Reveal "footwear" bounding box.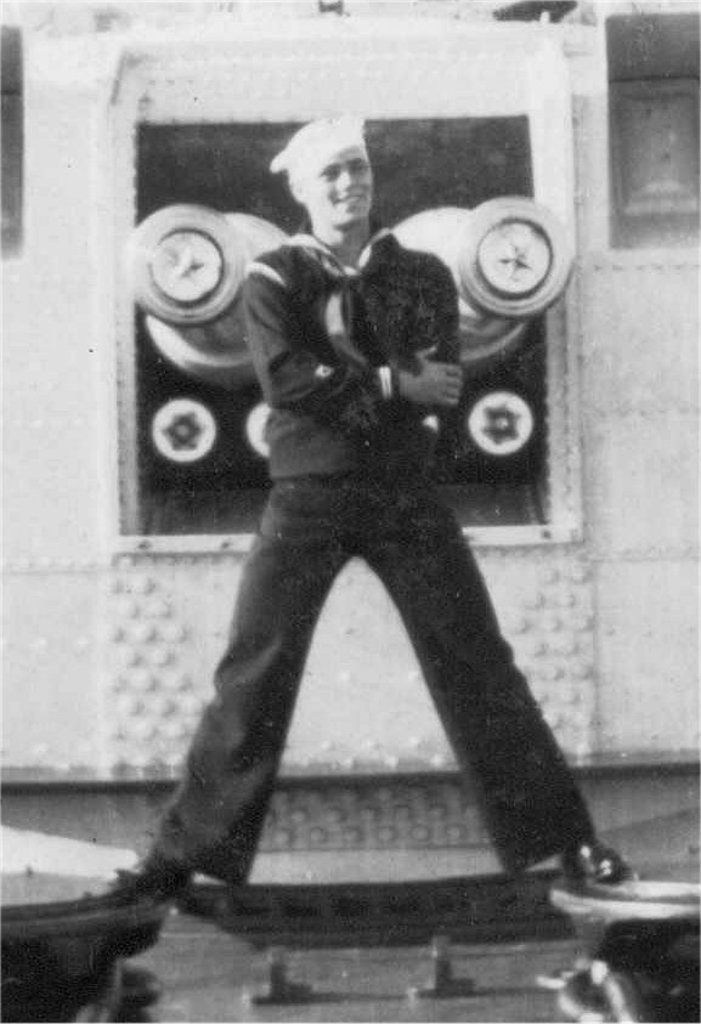
Revealed: x1=103 y1=849 x2=198 y2=892.
